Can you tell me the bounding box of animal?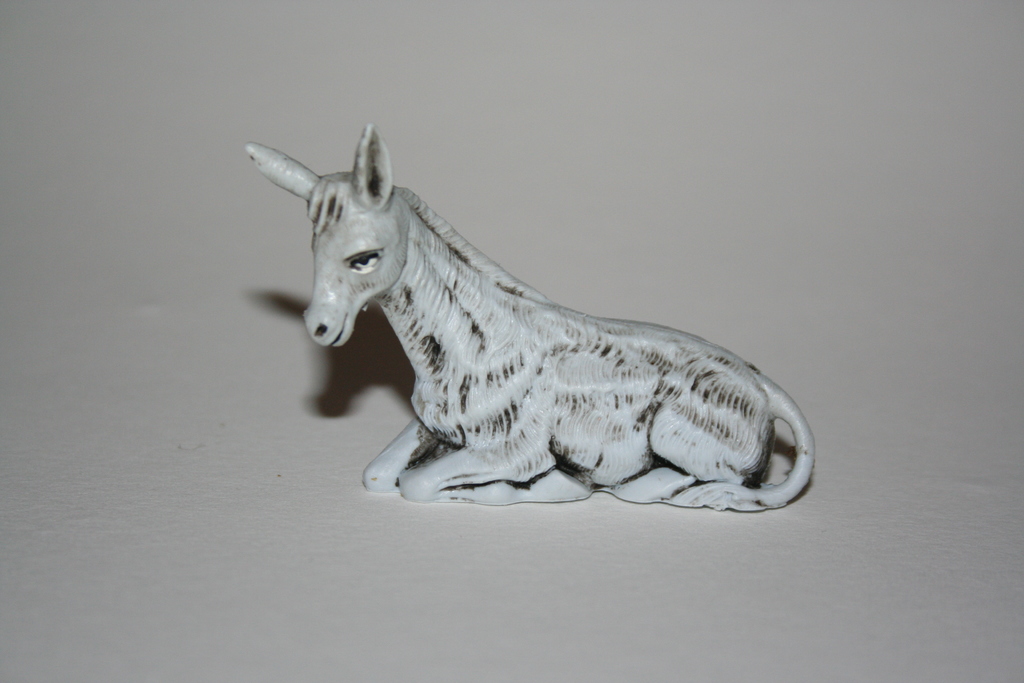
245/122/817/518.
